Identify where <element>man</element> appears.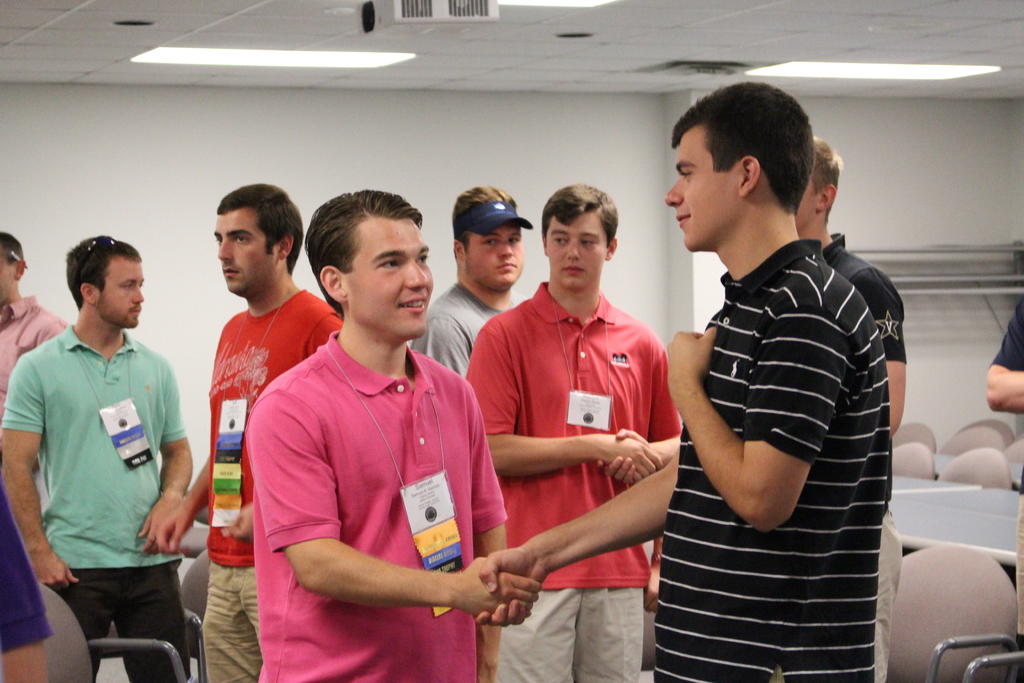
Appears at x1=465 y1=178 x2=682 y2=682.
